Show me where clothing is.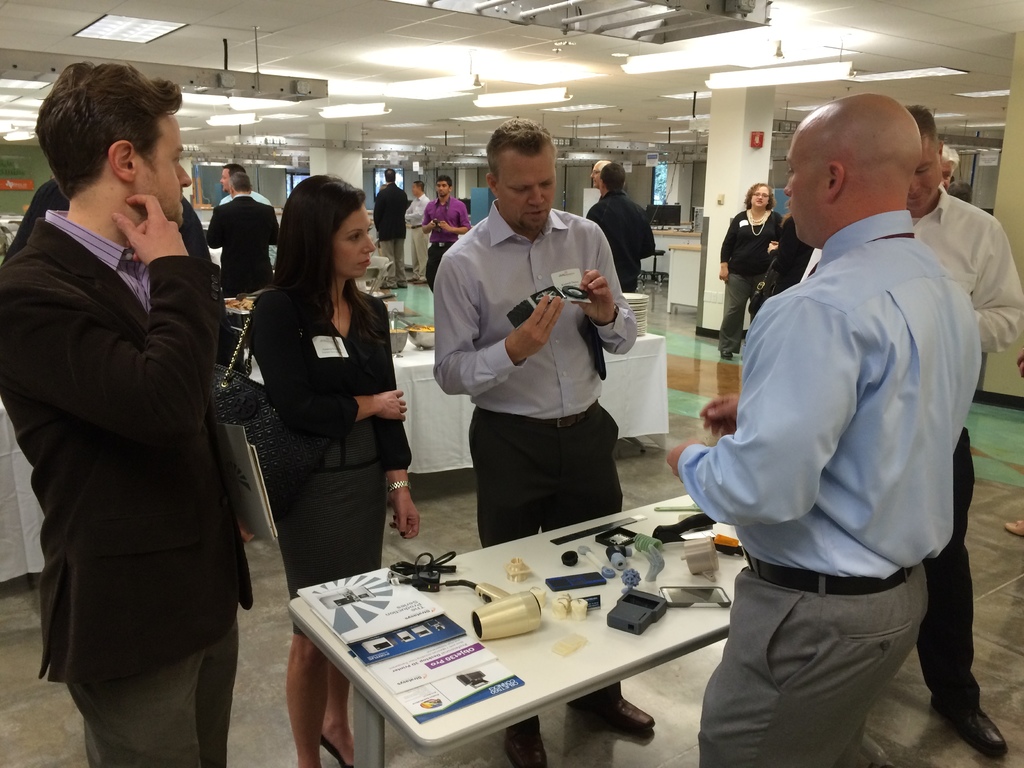
clothing is at [440,219,638,525].
